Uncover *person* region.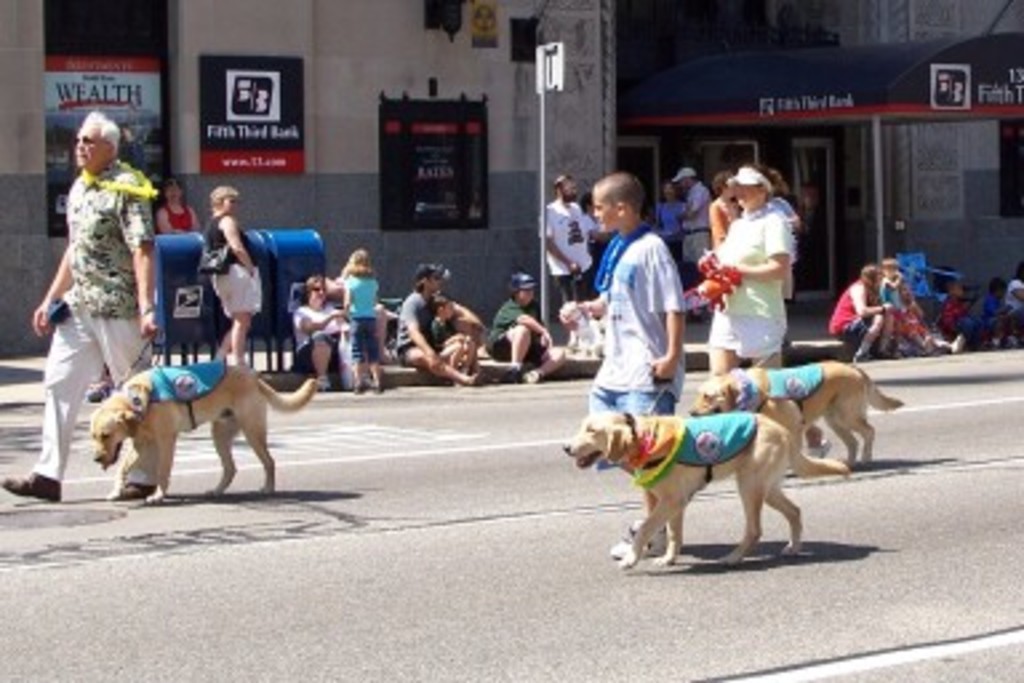
Uncovered: (707,165,749,277).
